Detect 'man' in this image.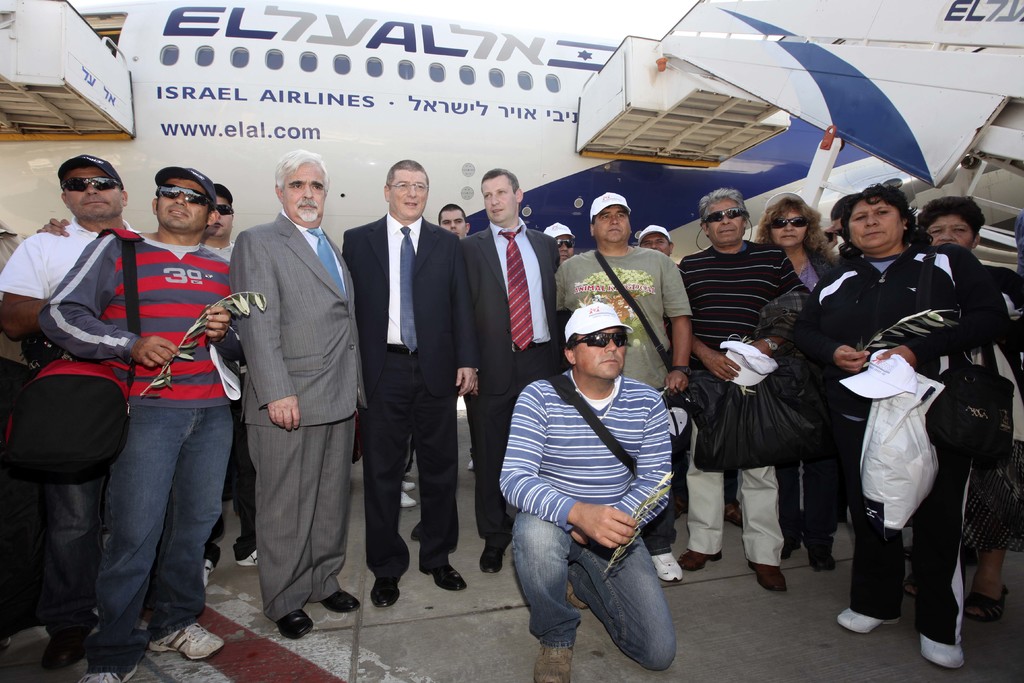
Detection: BBox(438, 199, 472, 238).
